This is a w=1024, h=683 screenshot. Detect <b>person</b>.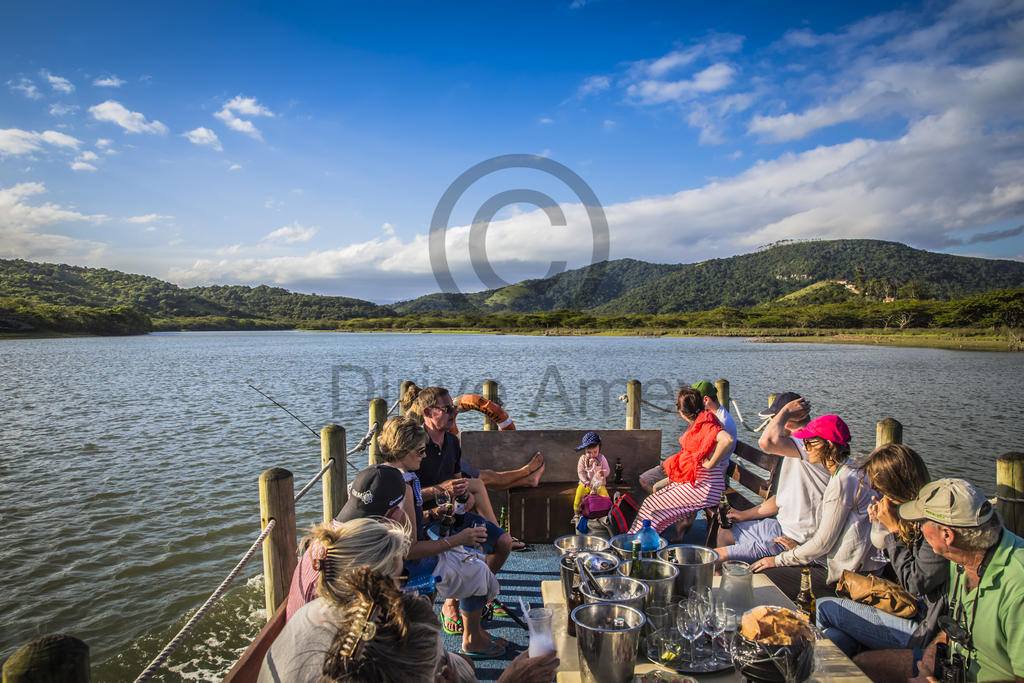
select_region(814, 441, 952, 650).
